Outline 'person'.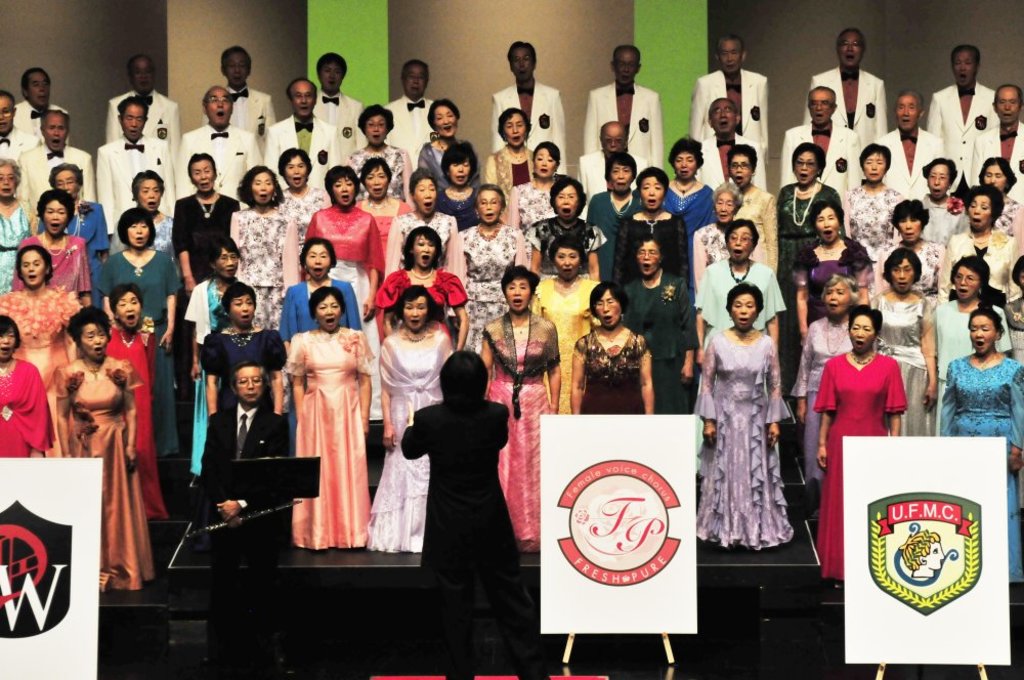
Outline: left=0, top=246, right=85, bottom=457.
